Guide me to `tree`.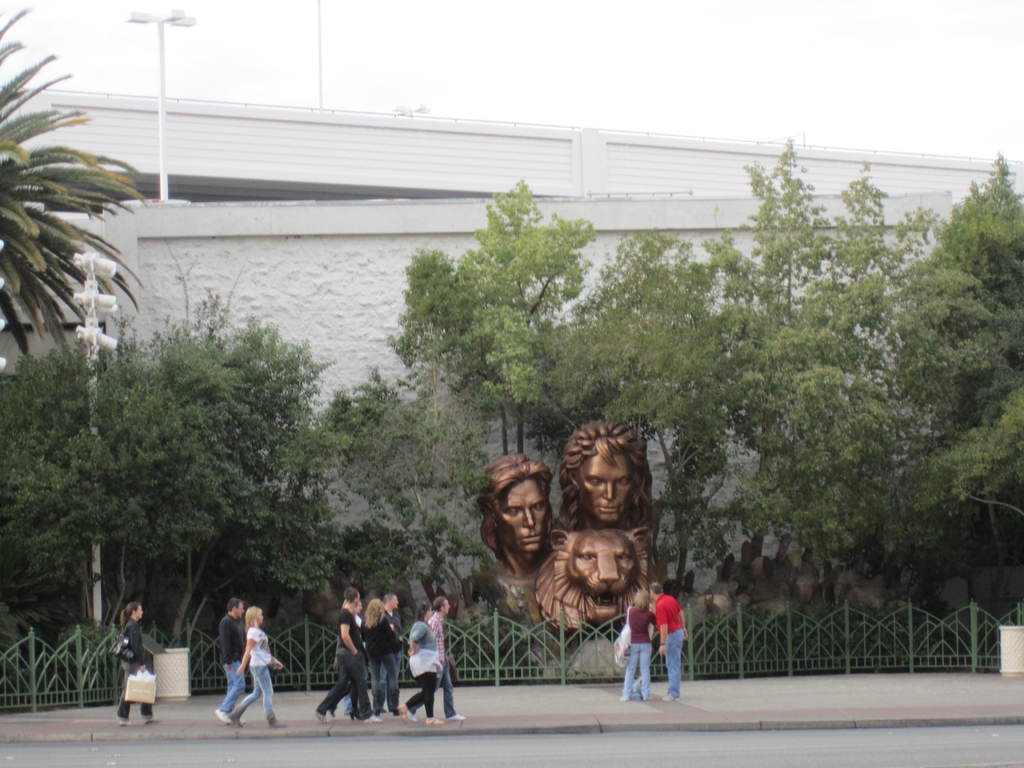
Guidance: detection(158, 282, 507, 649).
